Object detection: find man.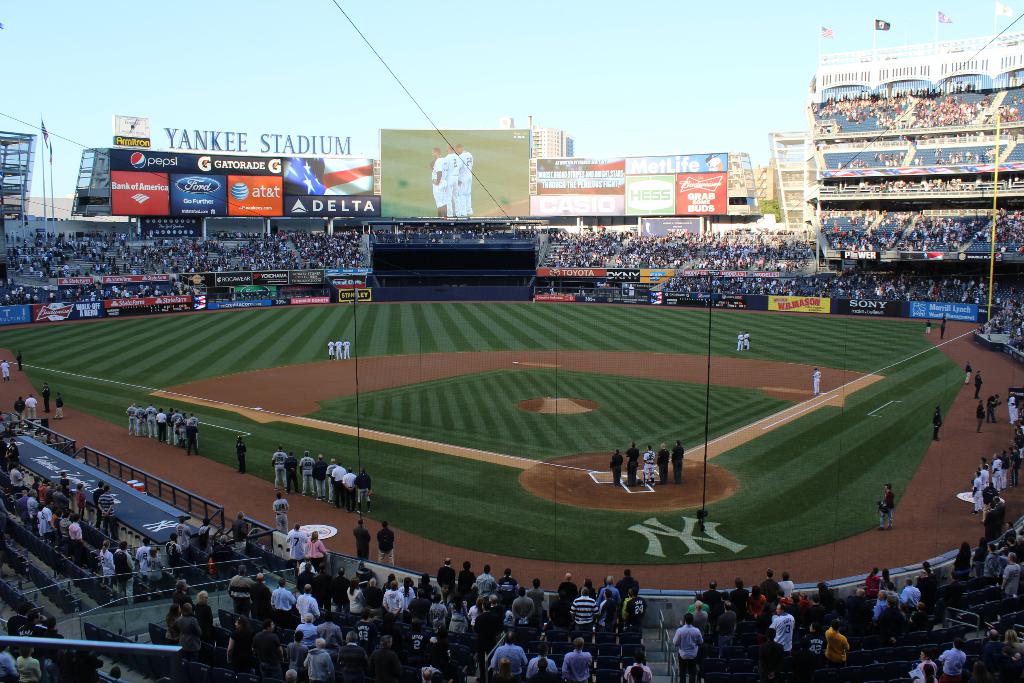
<bbox>744, 333, 748, 349</bbox>.
